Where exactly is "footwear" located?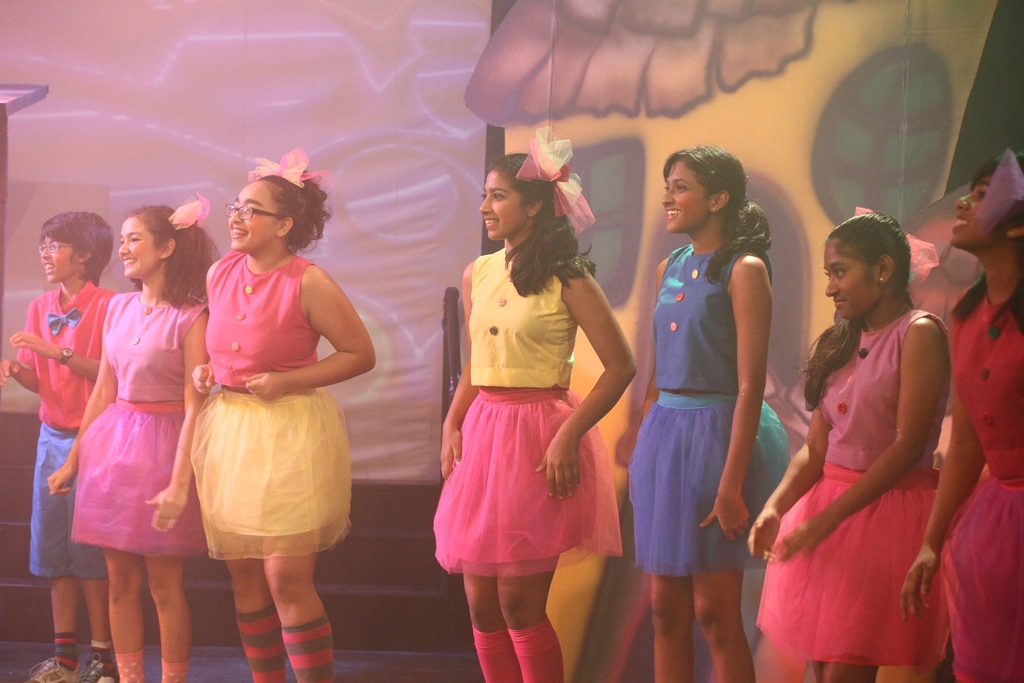
Its bounding box is box(28, 656, 77, 682).
